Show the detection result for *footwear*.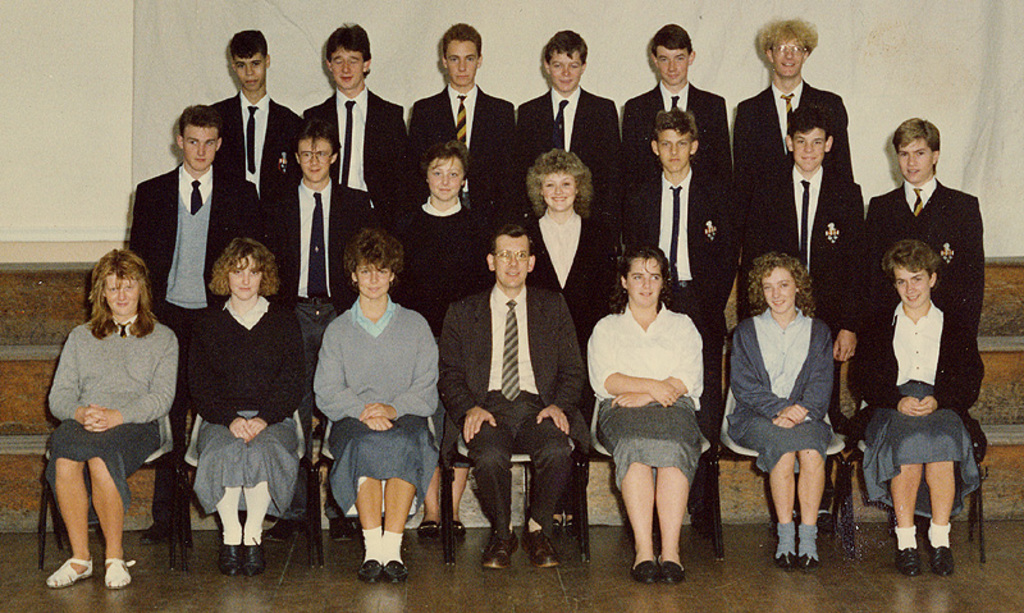
{"x1": 522, "y1": 521, "x2": 561, "y2": 568}.
